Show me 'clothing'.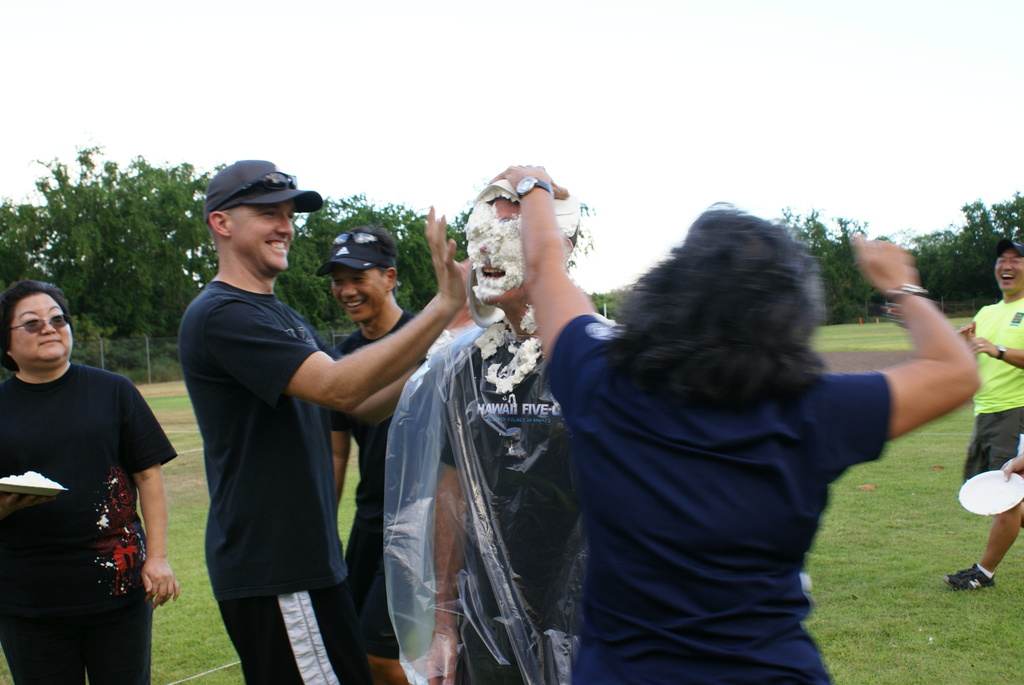
'clothing' is here: 435,312,612,676.
